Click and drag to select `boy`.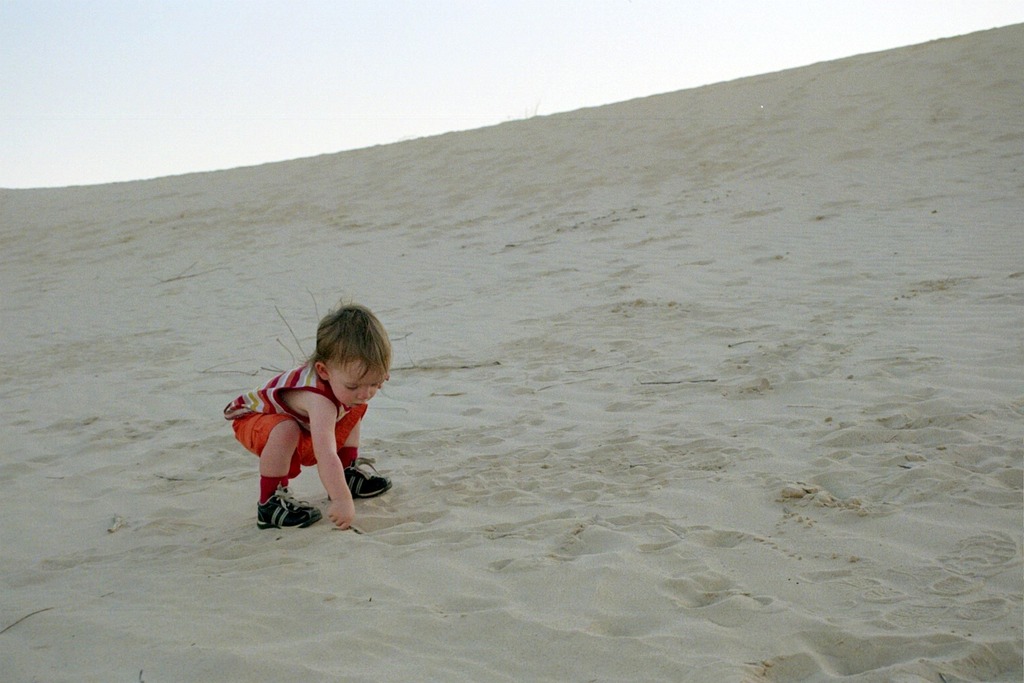
Selection: x1=211 y1=317 x2=406 y2=536.
